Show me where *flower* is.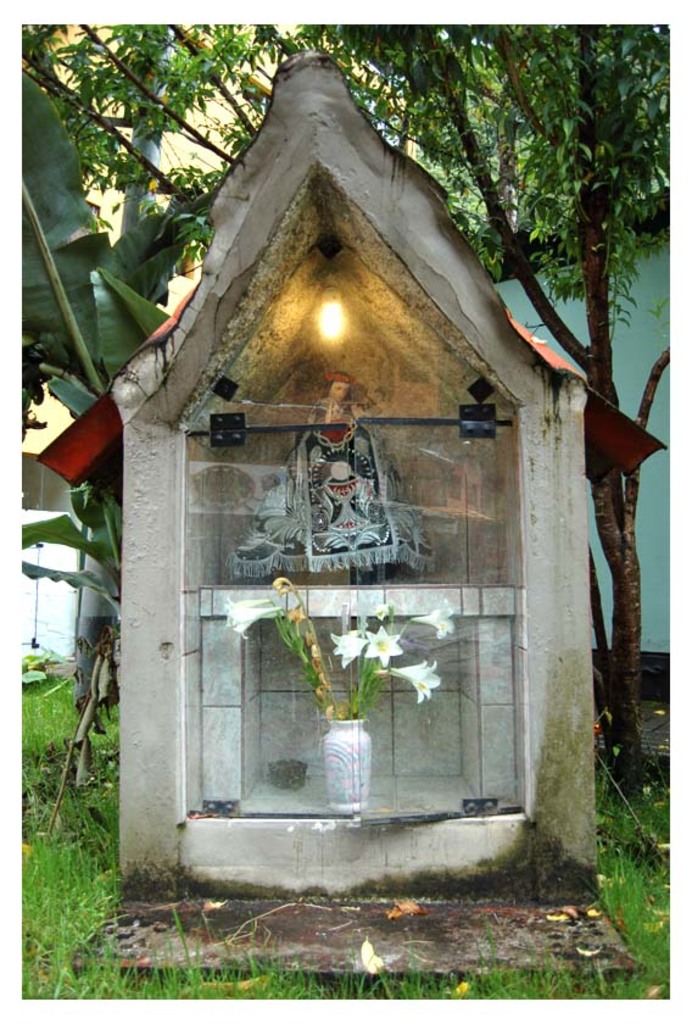
*flower* is at pyautogui.locateOnScreen(340, 633, 358, 652).
